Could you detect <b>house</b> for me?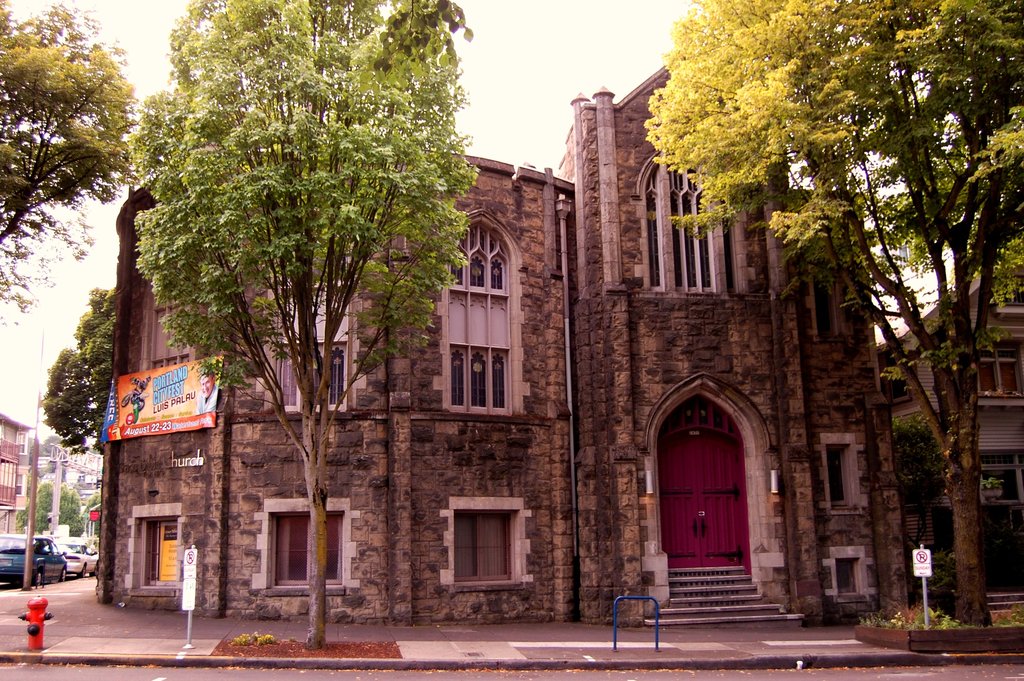
Detection result: [560, 58, 921, 629].
